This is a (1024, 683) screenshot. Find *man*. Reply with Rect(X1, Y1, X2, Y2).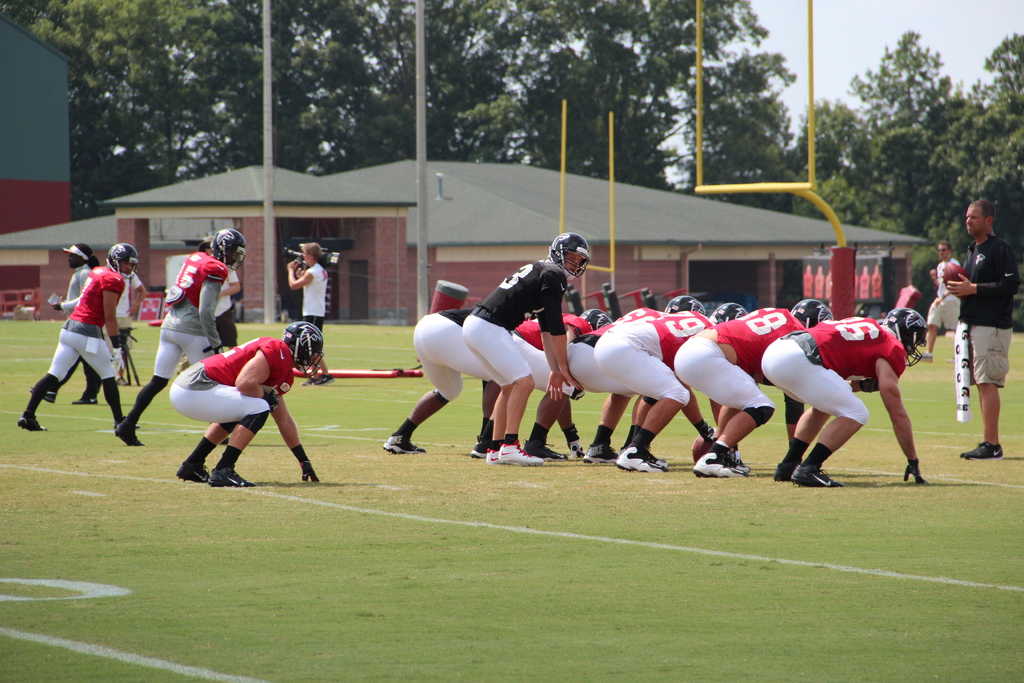
Rect(593, 300, 748, 470).
